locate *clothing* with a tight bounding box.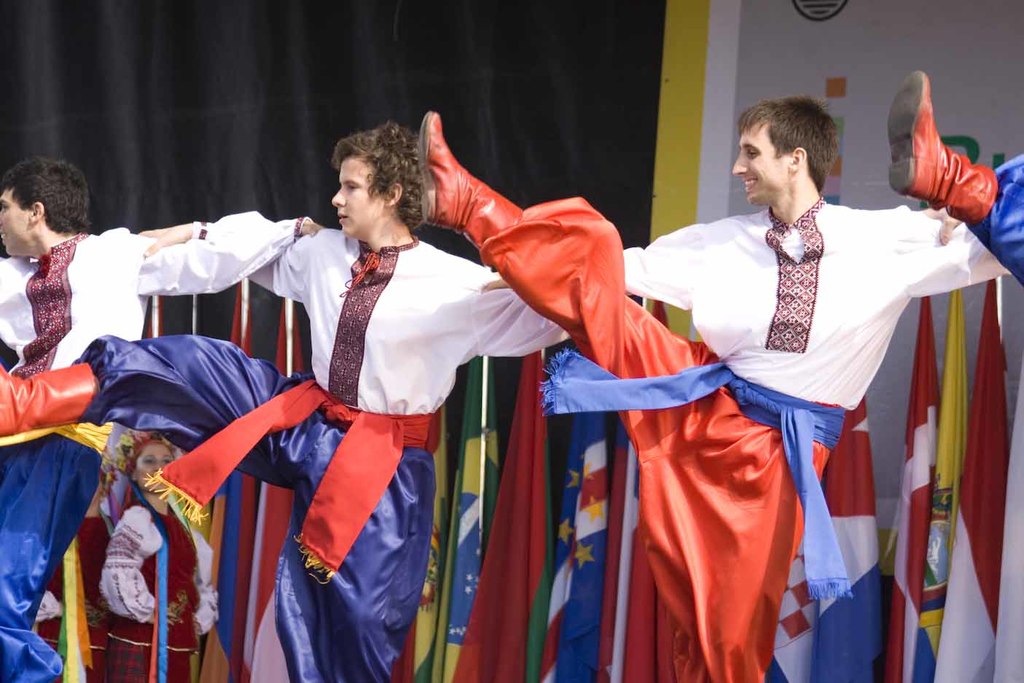
box(0, 218, 292, 682).
